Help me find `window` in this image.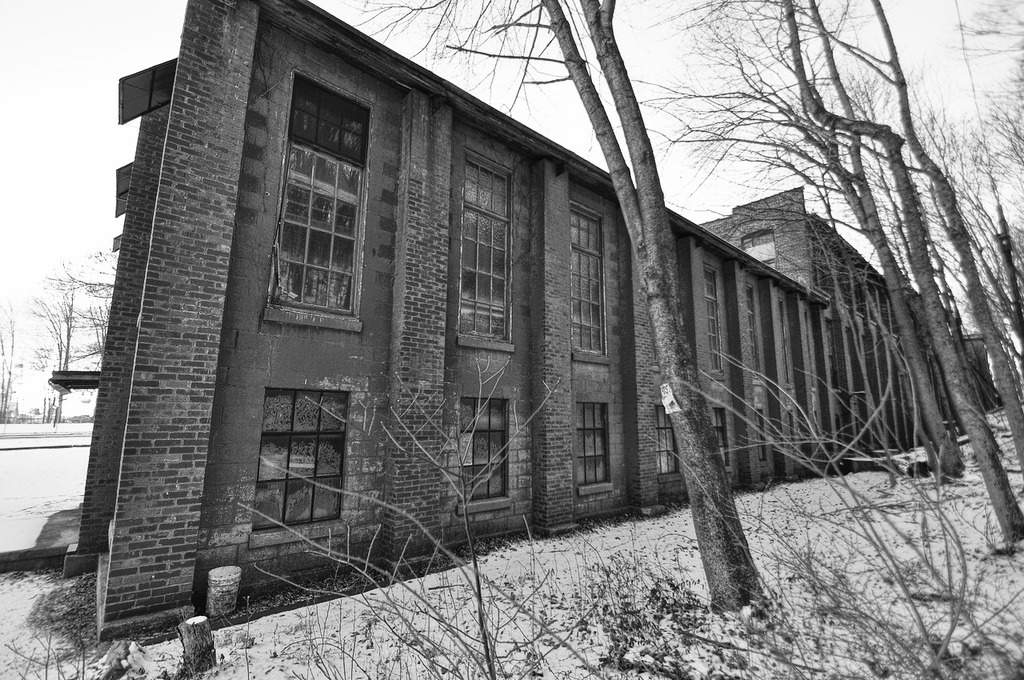
Found it: box(220, 373, 356, 558).
